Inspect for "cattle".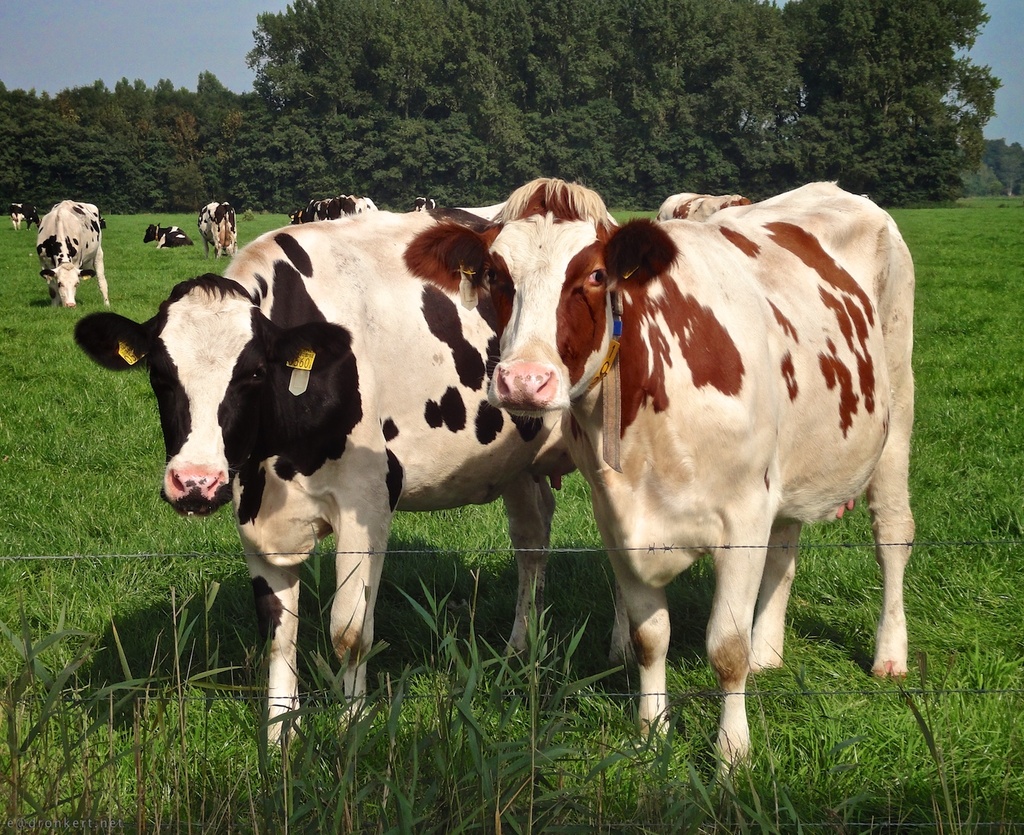
Inspection: pyautogui.locateOnScreen(407, 182, 918, 734).
